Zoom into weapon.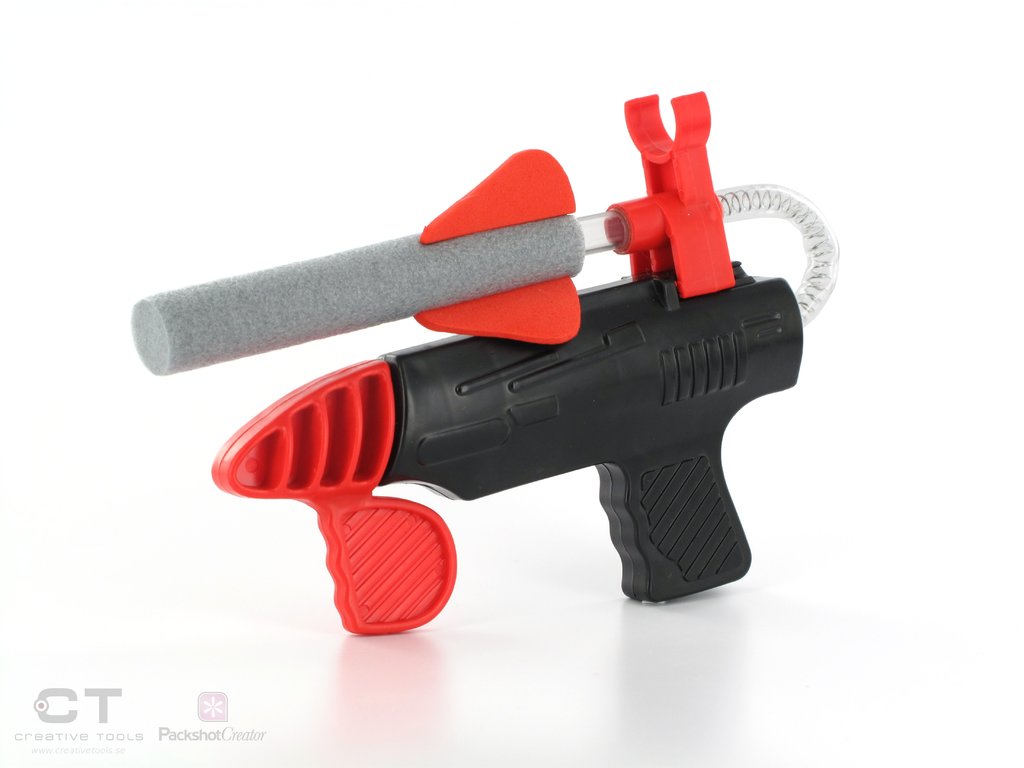
Zoom target: bbox(130, 89, 842, 643).
